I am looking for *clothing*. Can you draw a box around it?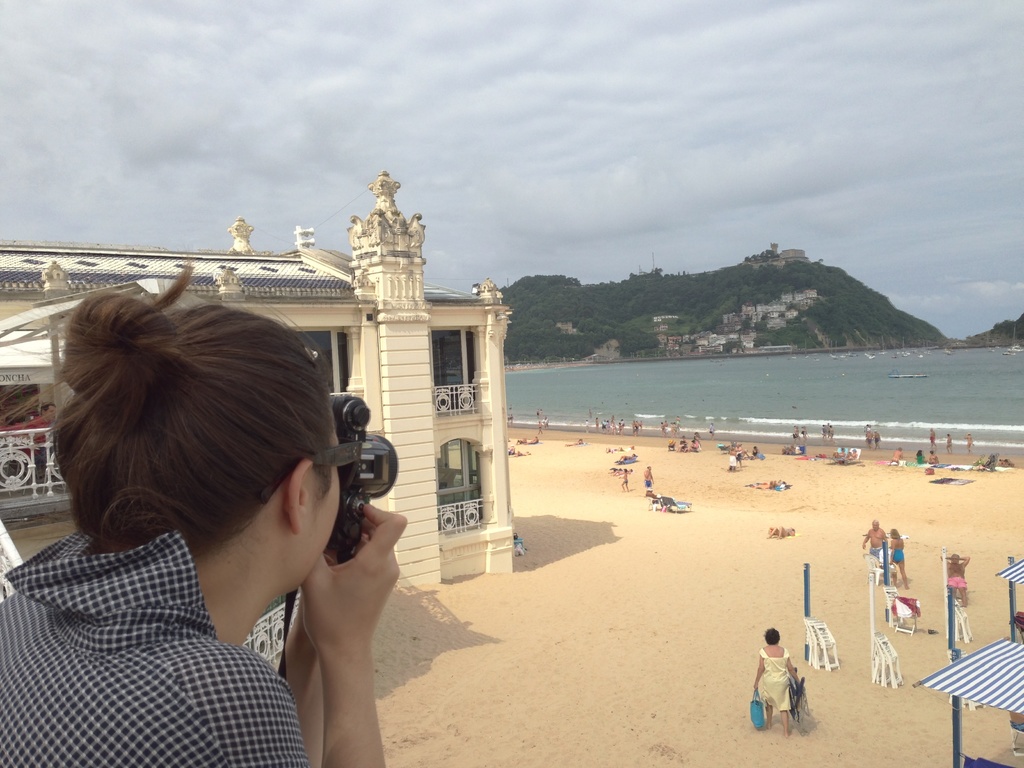
Sure, the bounding box is (left=0, top=524, right=308, bottom=764).
